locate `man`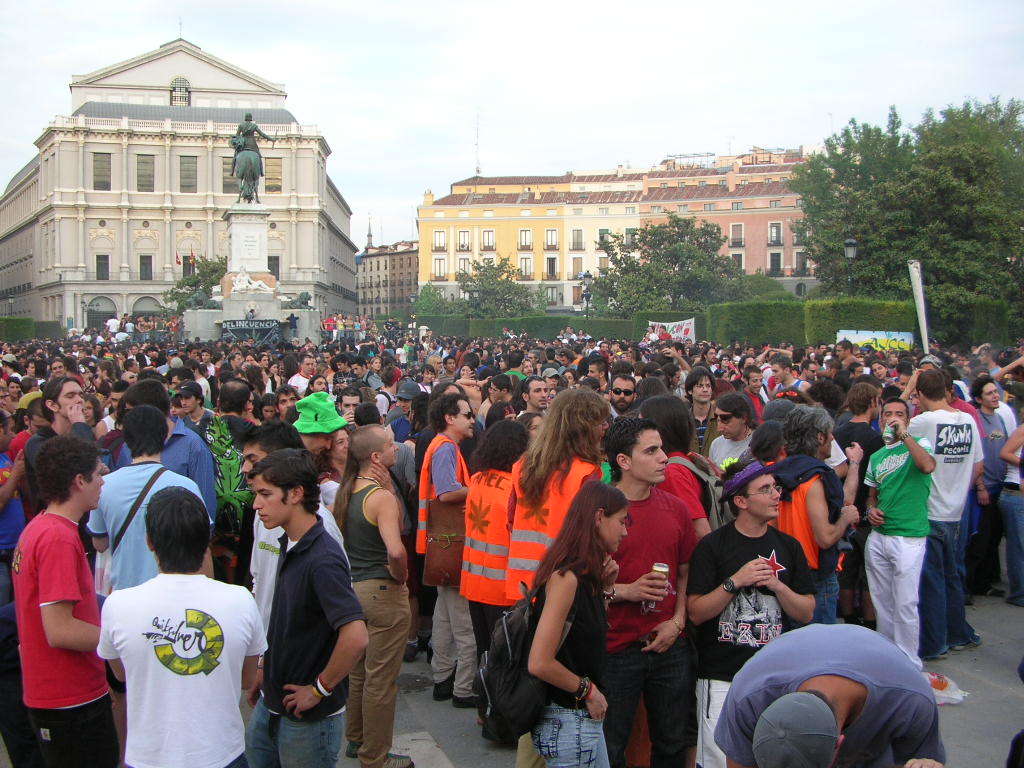
bbox(336, 385, 364, 425)
